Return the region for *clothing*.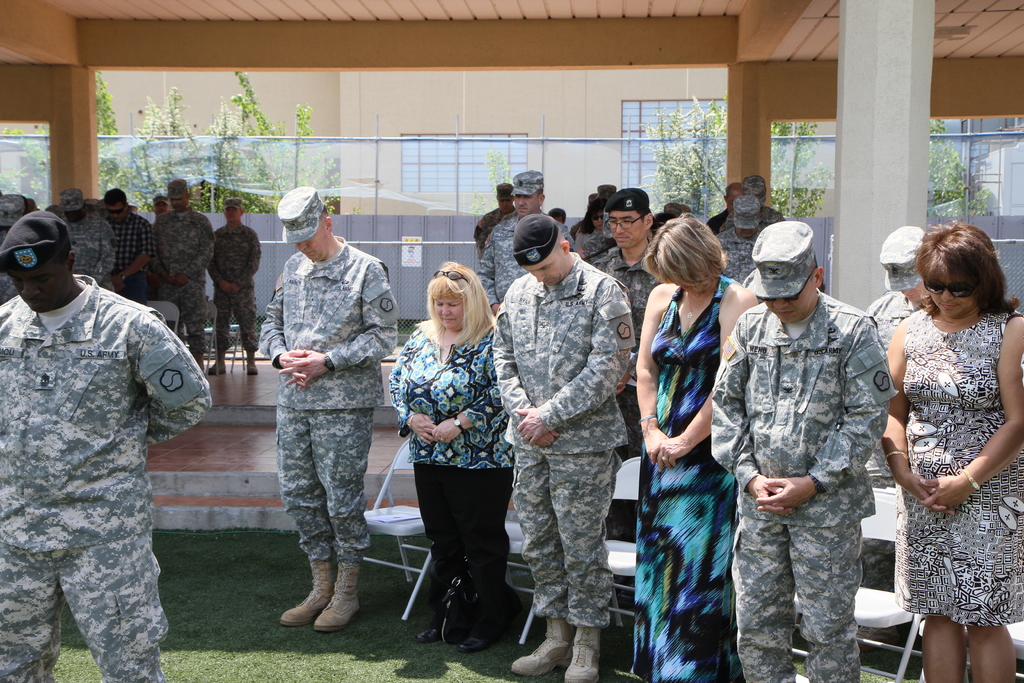
[x1=214, y1=231, x2=262, y2=352].
